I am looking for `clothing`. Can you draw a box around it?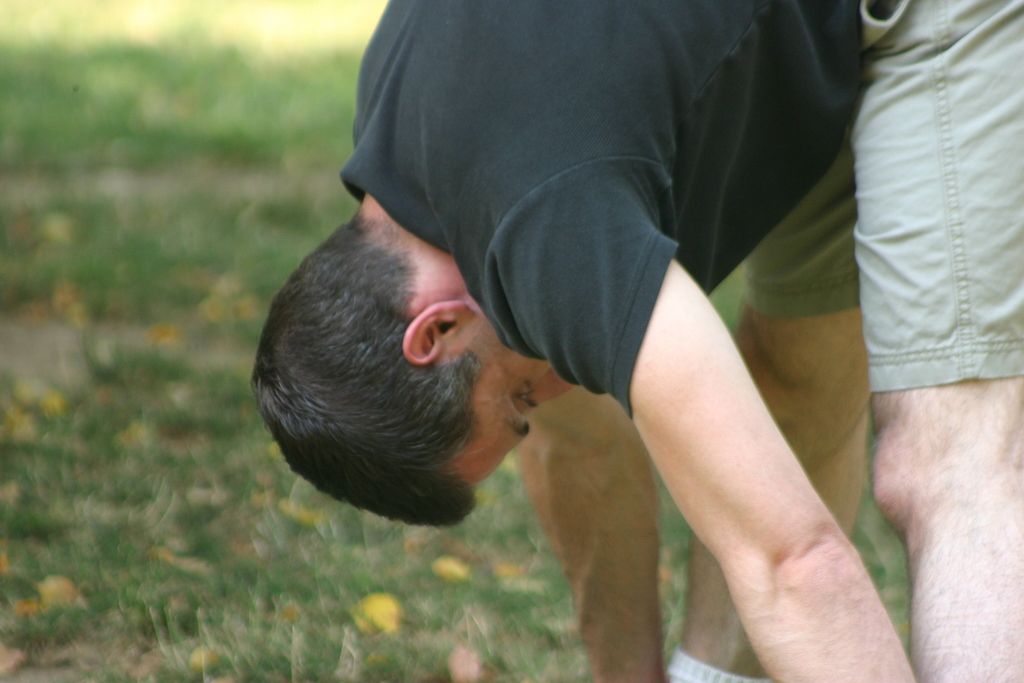
Sure, the bounding box is bbox=(339, 0, 1023, 406).
